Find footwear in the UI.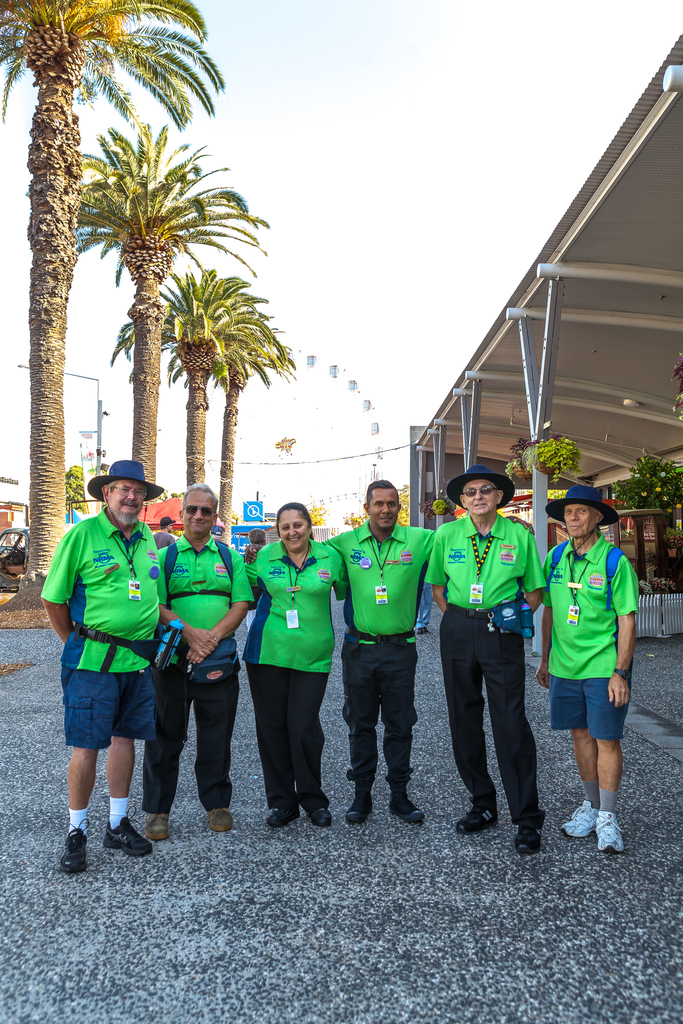
UI element at left=60, top=825, right=89, bottom=876.
